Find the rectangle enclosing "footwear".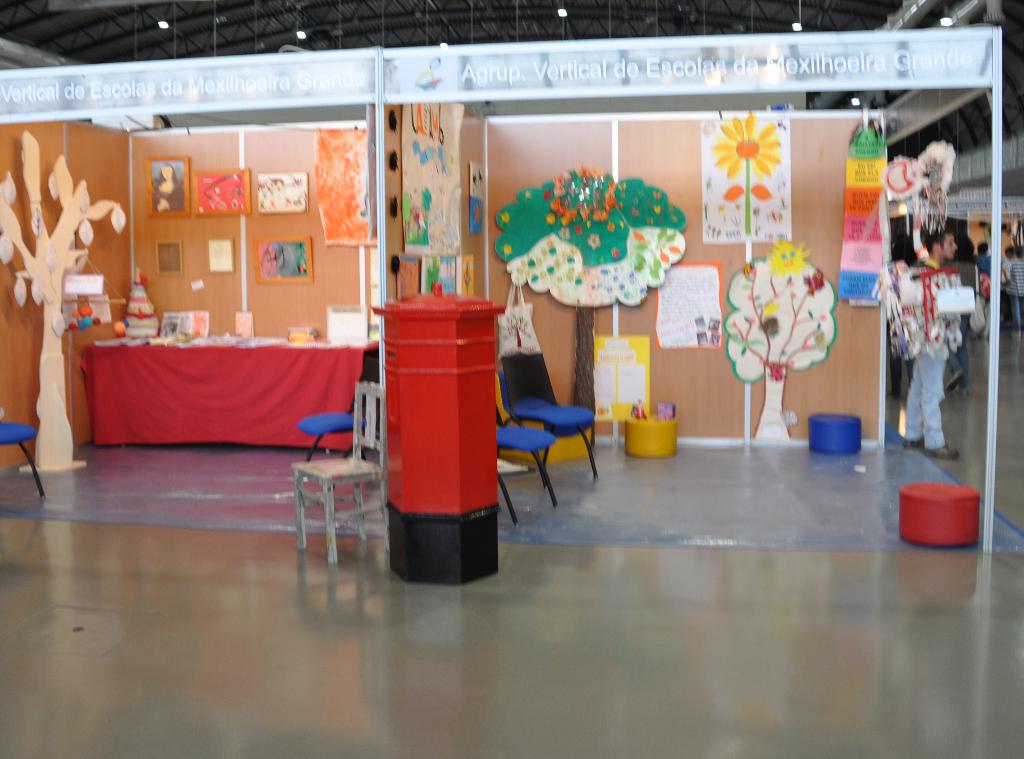
x1=901 y1=442 x2=924 y2=452.
